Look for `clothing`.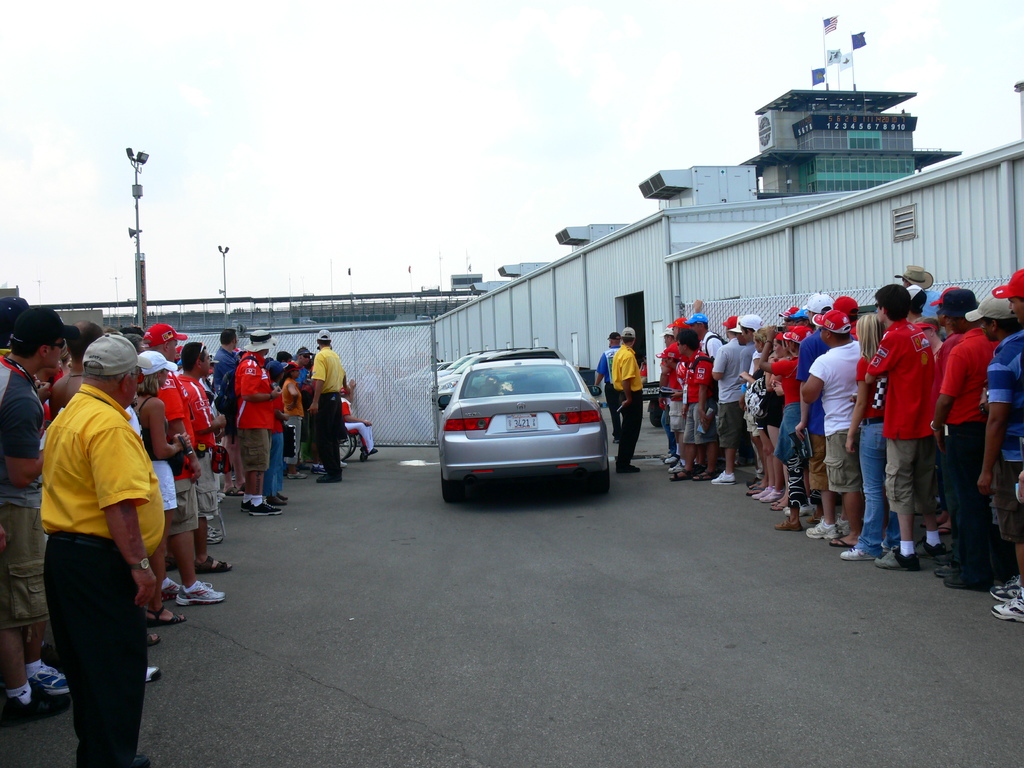
Found: box=[871, 310, 937, 513].
